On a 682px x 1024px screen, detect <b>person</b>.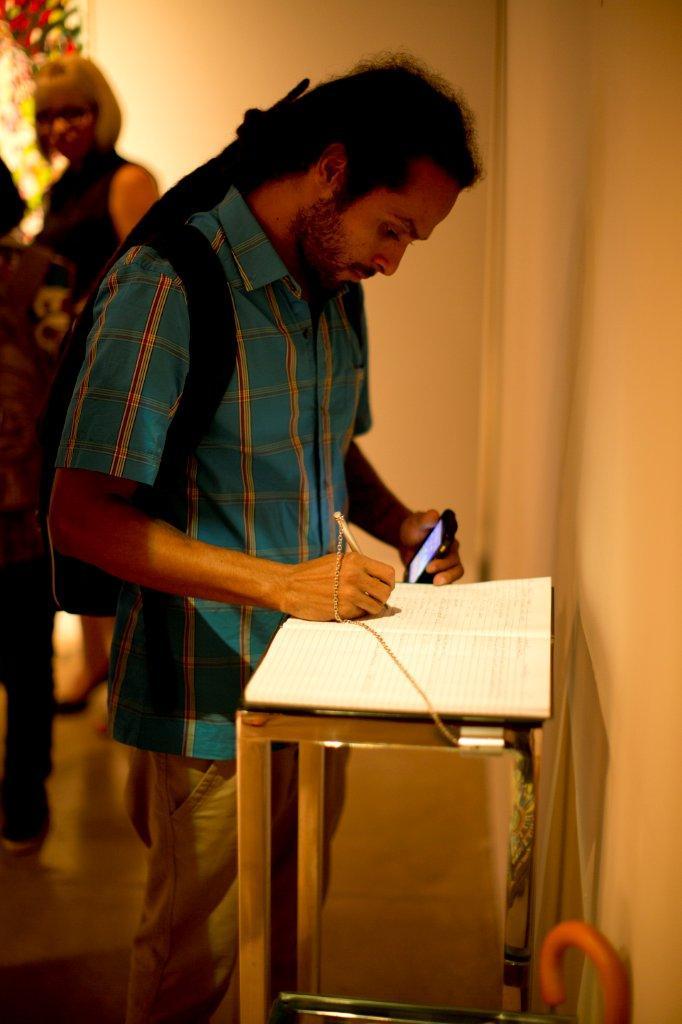
bbox(30, 60, 163, 716).
